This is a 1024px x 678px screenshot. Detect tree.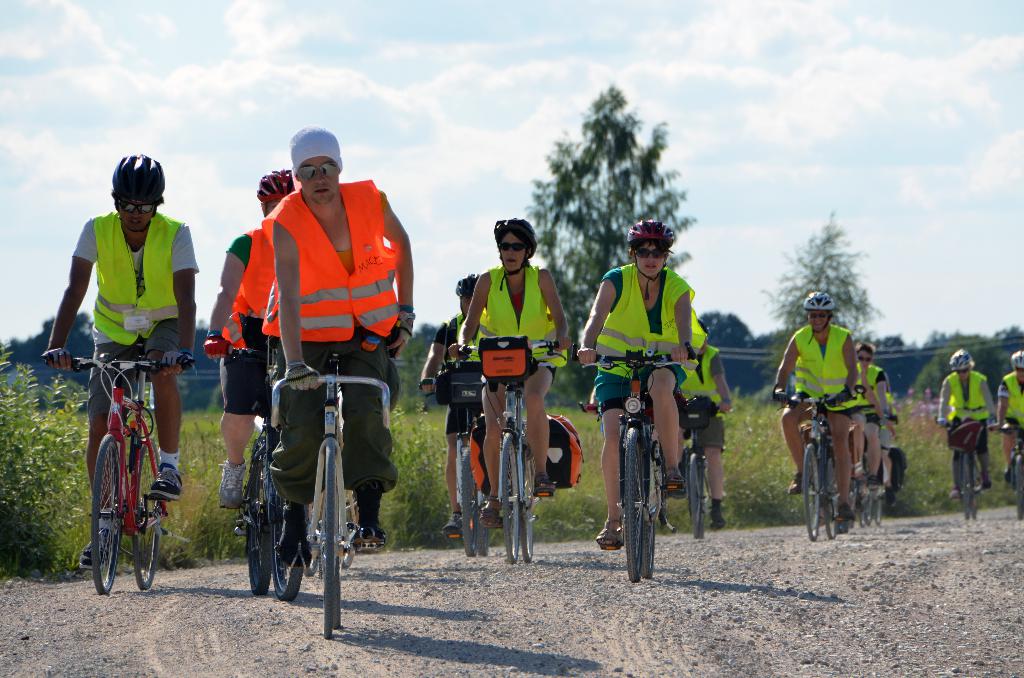
(x1=699, y1=305, x2=751, y2=361).
